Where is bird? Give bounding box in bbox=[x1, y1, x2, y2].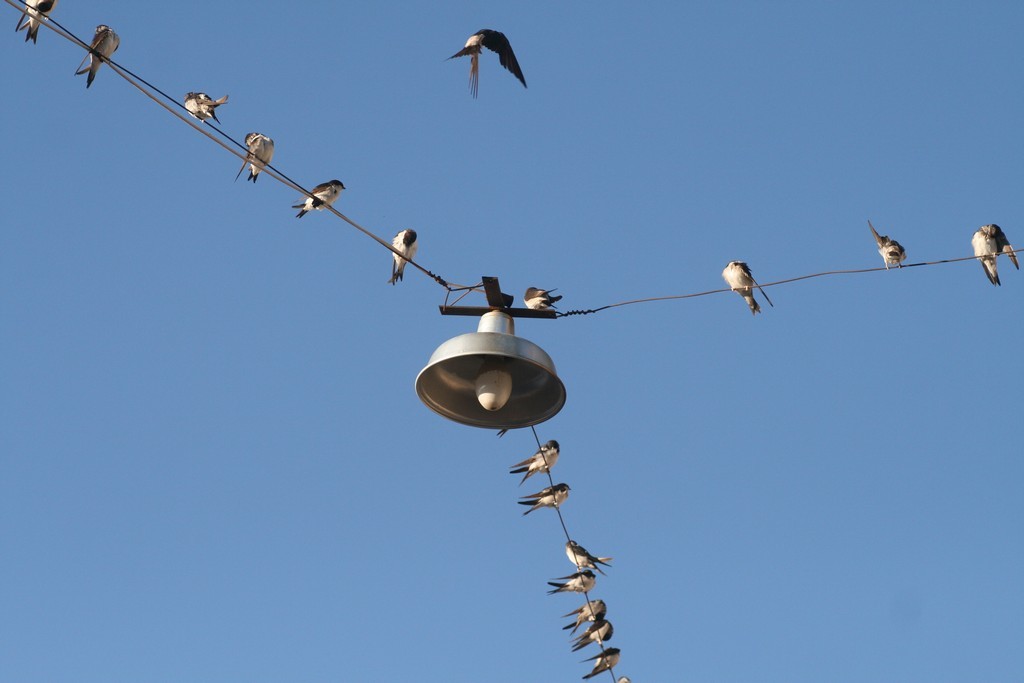
bbox=[441, 23, 530, 96].
